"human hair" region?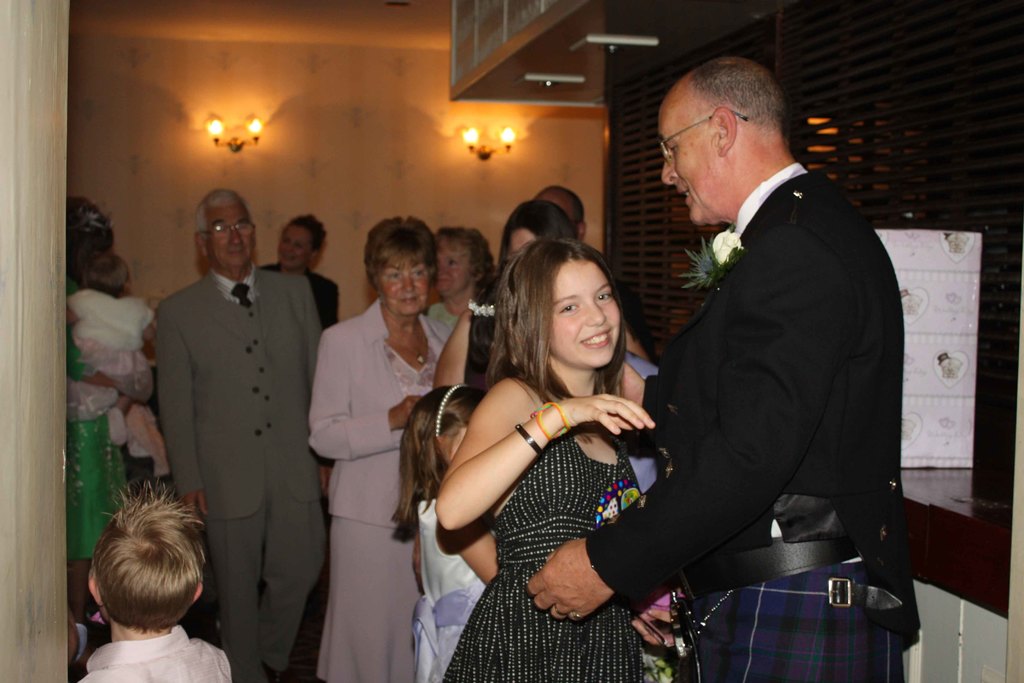
bbox=[92, 481, 208, 637]
